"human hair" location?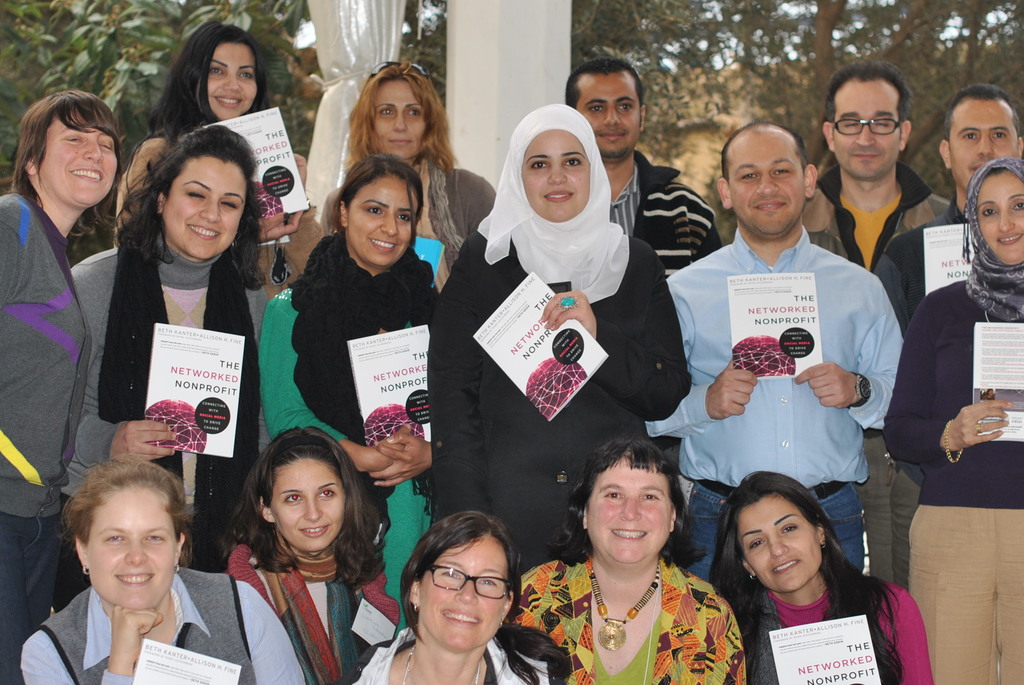
{"left": 141, "top": 20, "right": 273, "bottom": 147}
